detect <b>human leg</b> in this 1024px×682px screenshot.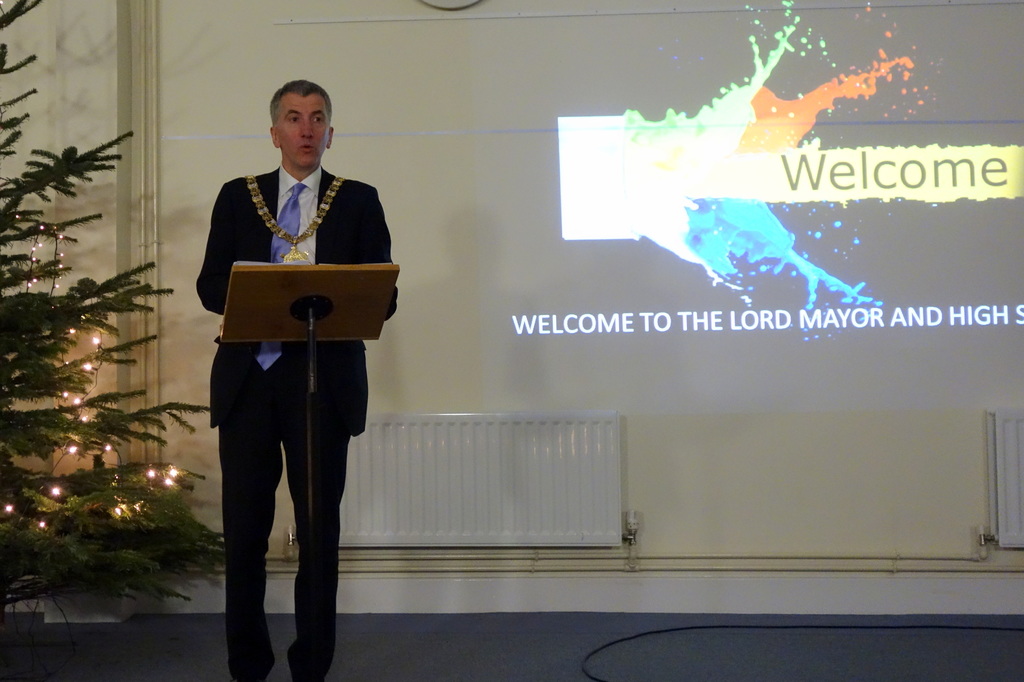
Detection: crop(224, 344, 275, 681).
